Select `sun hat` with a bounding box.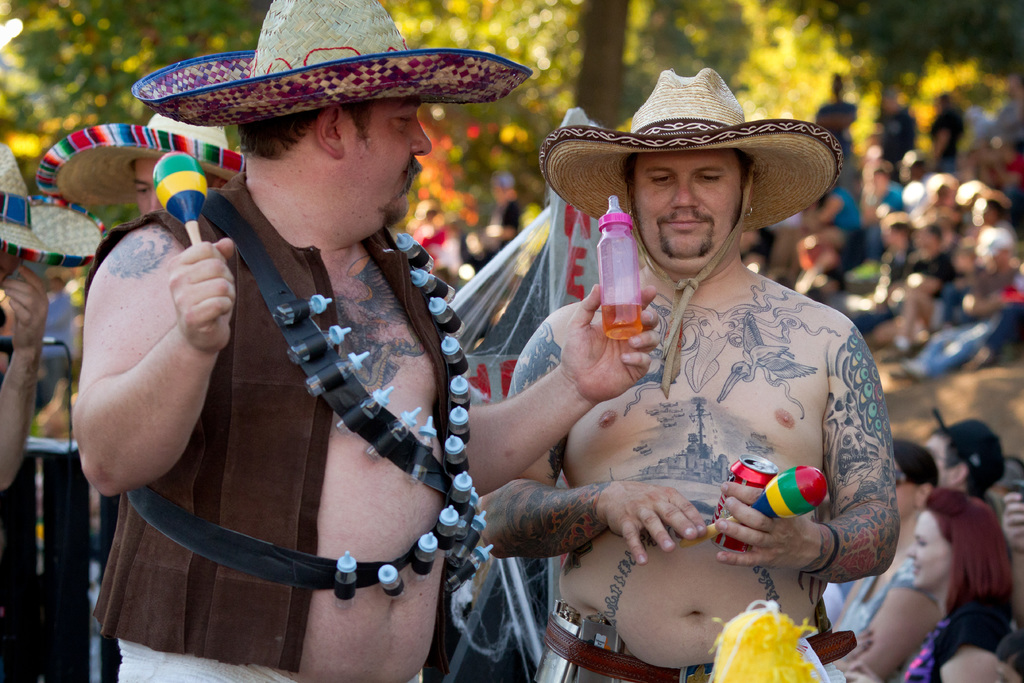
<box>534,64,851,399</box>.
